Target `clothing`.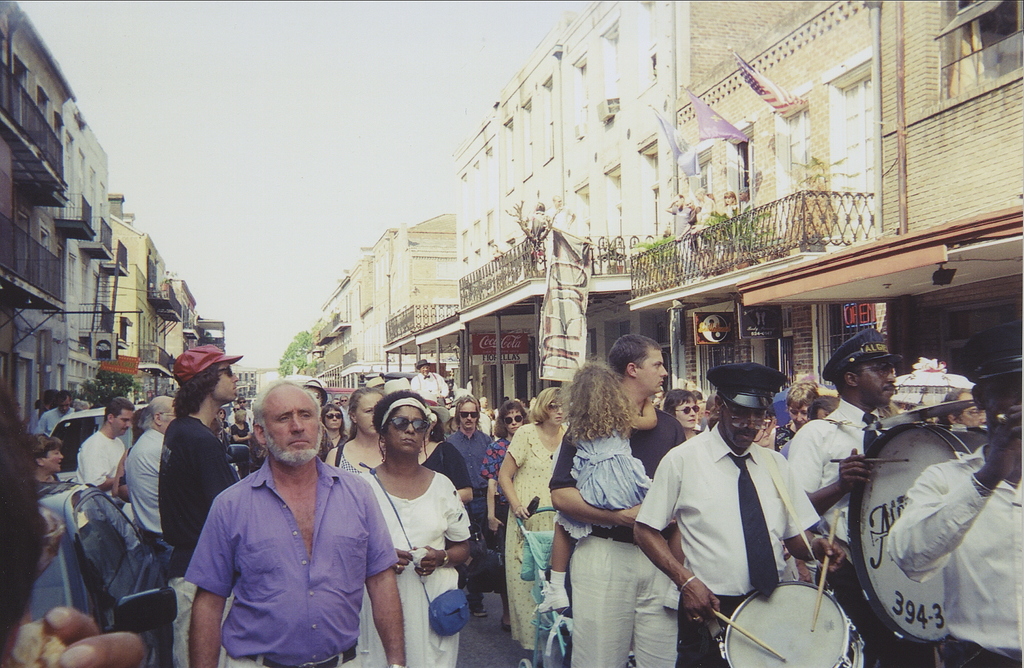
Target region: [x1=792, y1=400, x2=934, y2=667].
